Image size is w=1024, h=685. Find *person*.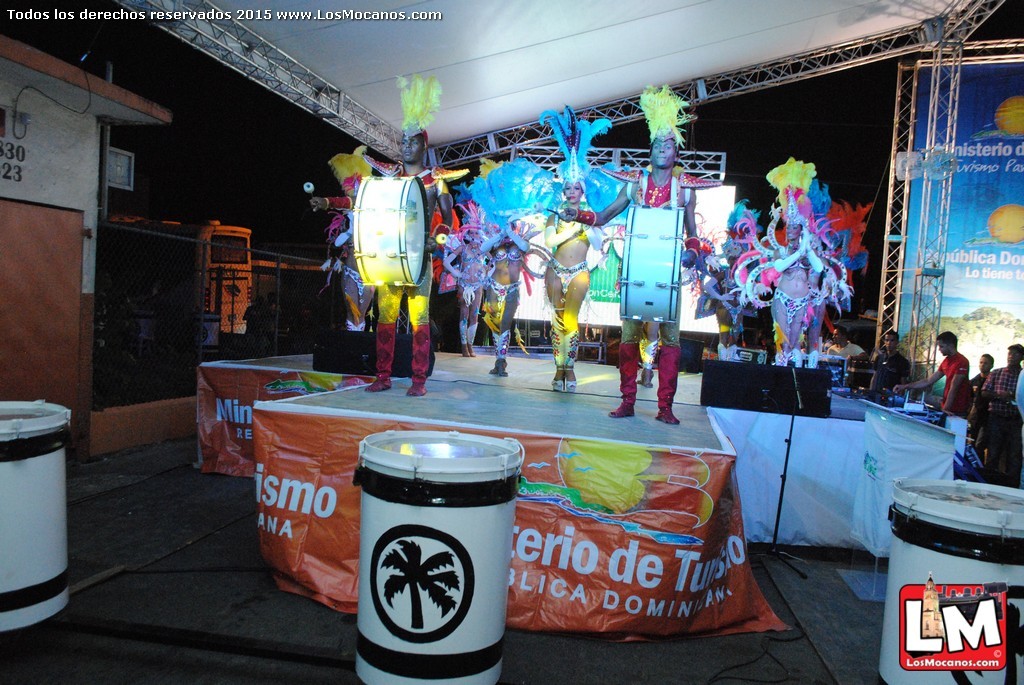
box(304, 71, 453, 397).
